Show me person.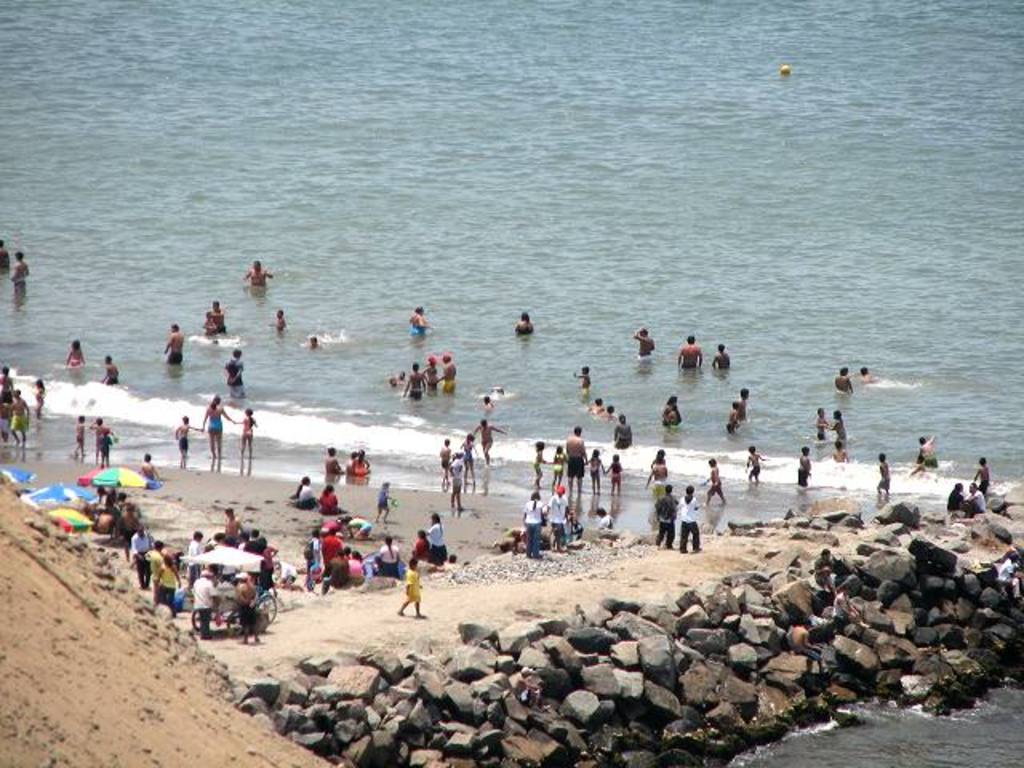
person is here: box(139, 450, 166, 483).
